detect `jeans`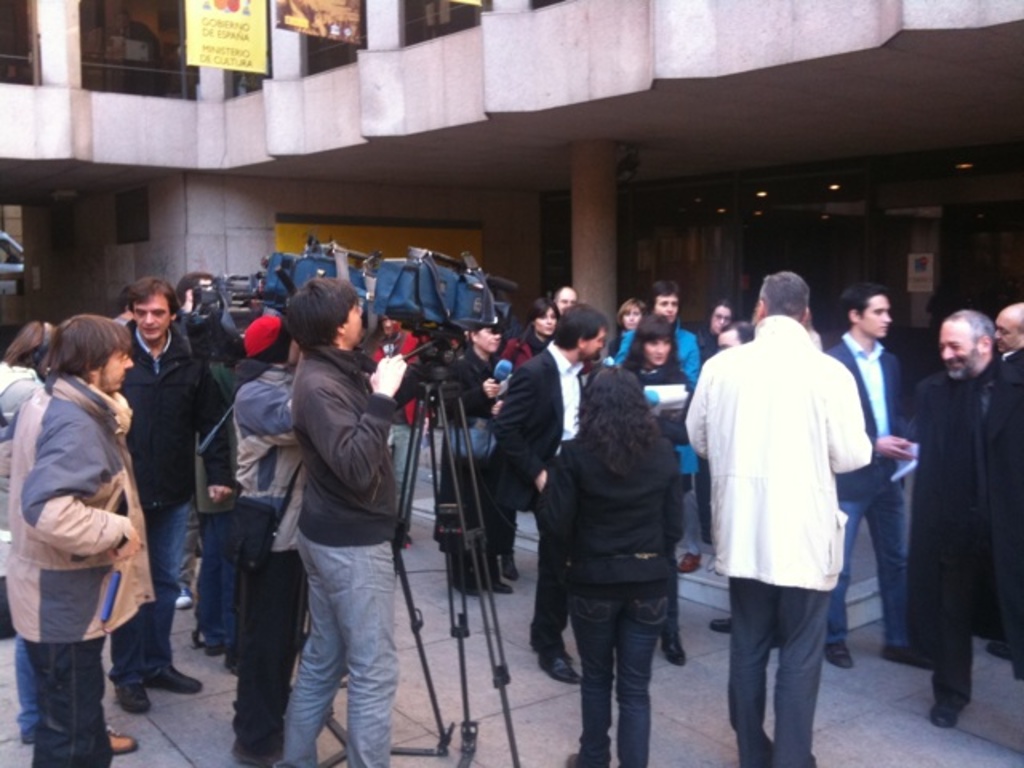
[left=557, top=595, right=680, bottom=762]
